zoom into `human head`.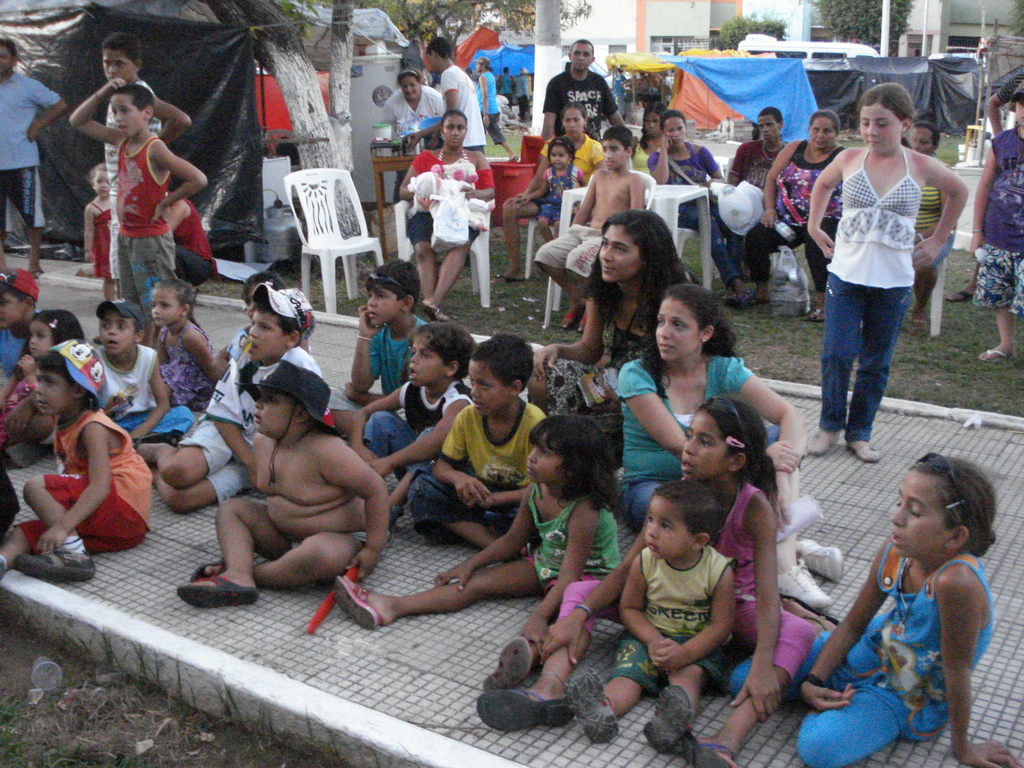
Zoom target: {"left": 105, "top": 82, "right": 157, "bottom": 144}.
